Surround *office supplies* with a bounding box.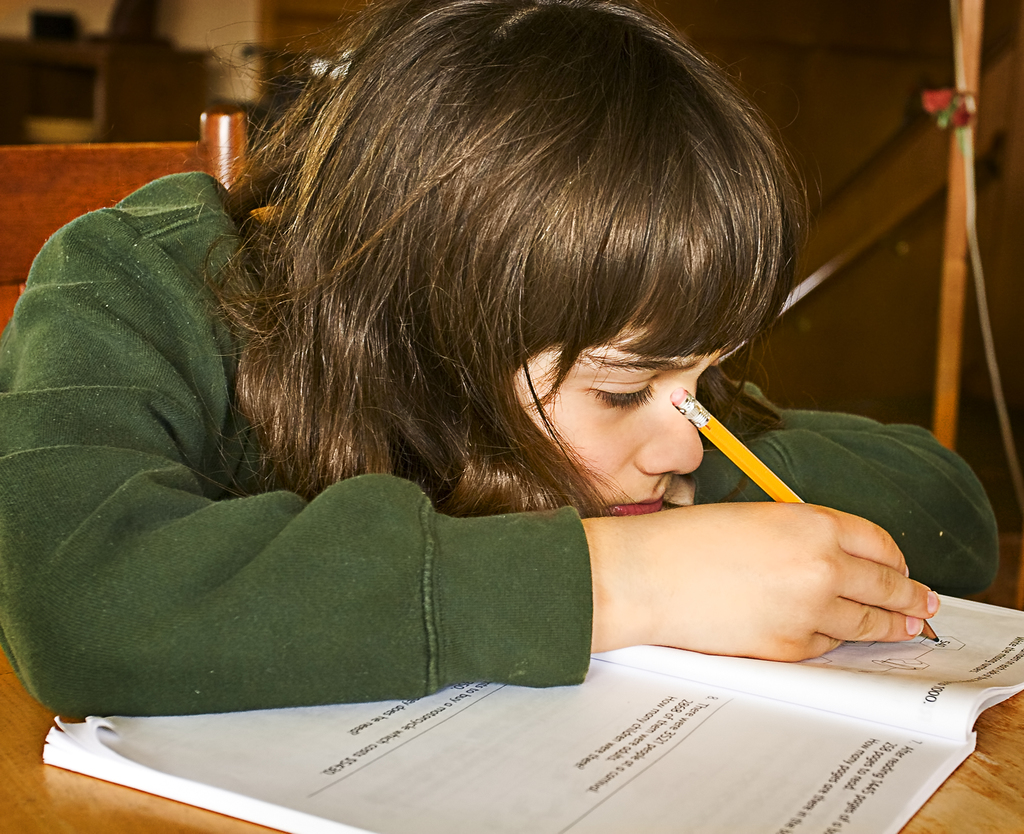
[46, 589, 1023, 833].
